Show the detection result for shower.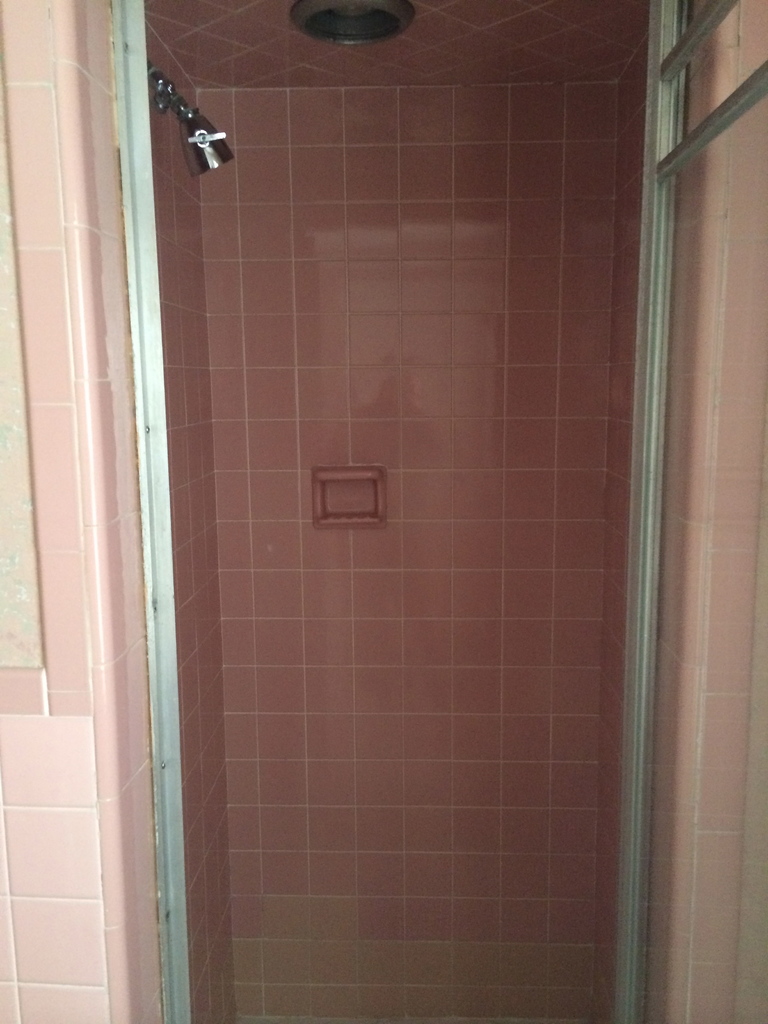
<region>145, 55, 232, 175</region>.
